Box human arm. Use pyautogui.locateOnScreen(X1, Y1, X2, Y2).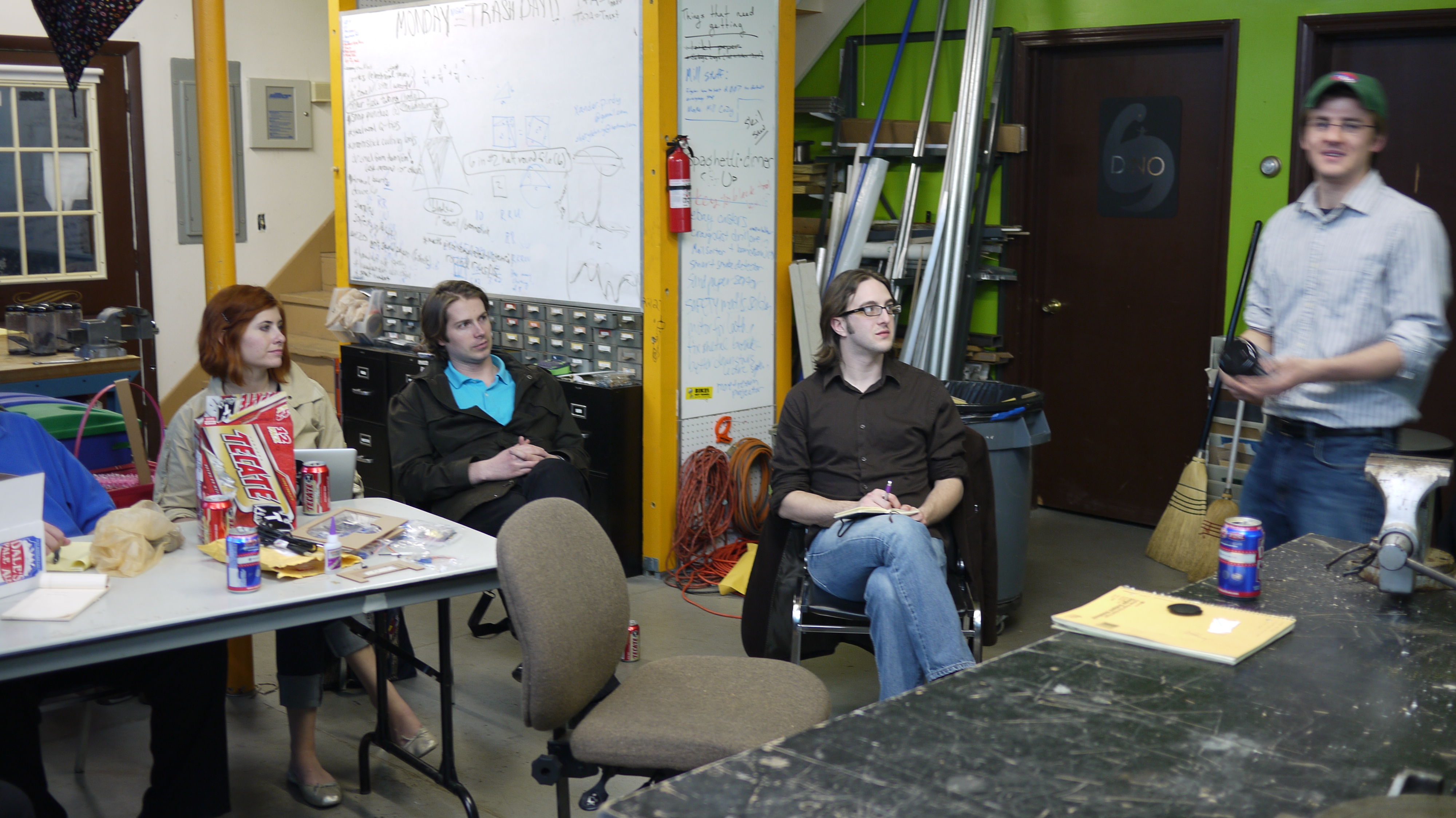
pyautogui.locateOnScreen(114, 139, 126, 163).
